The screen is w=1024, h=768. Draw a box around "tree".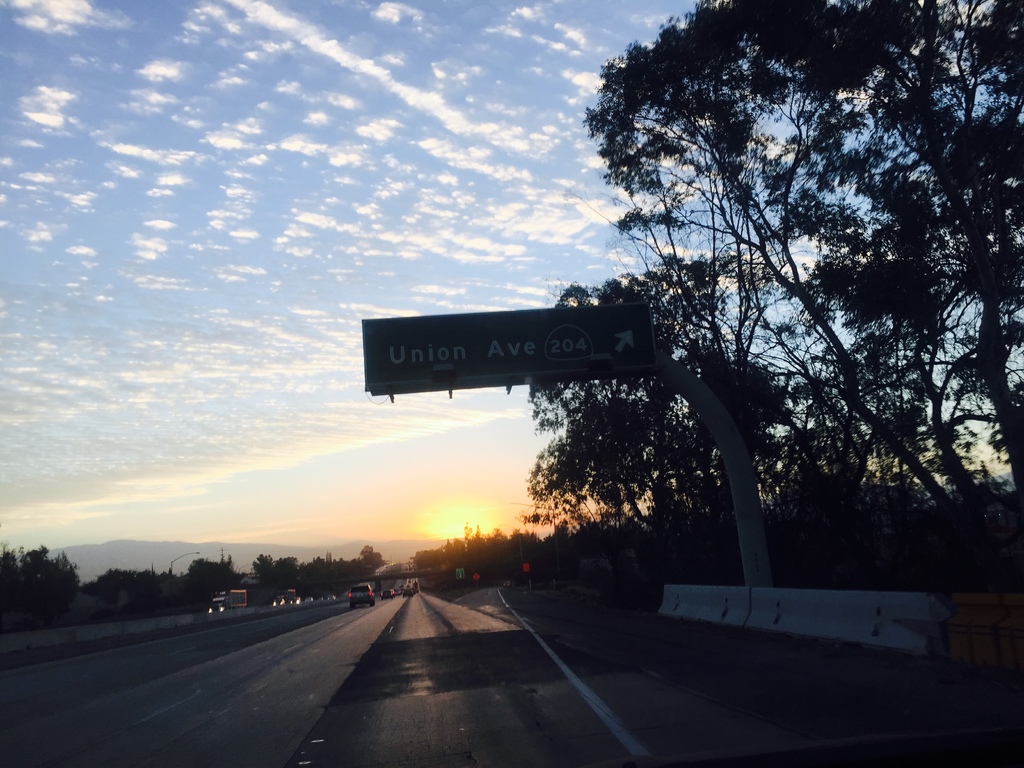
l=574, t=0, r=1023, b=535.
